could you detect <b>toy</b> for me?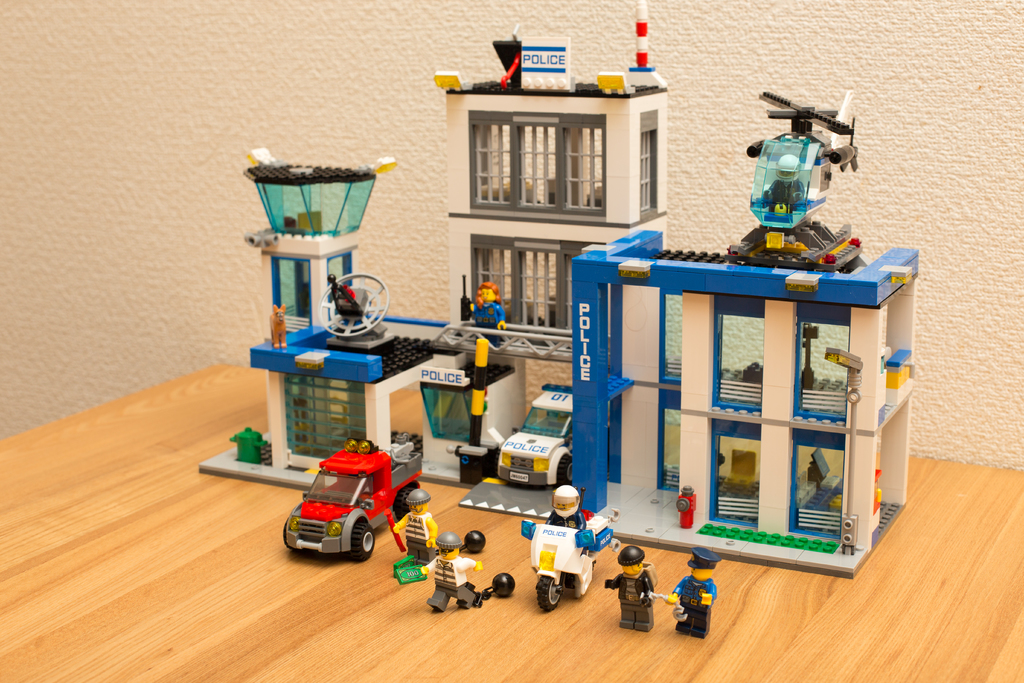
Detection result: 401 525 489 609.
